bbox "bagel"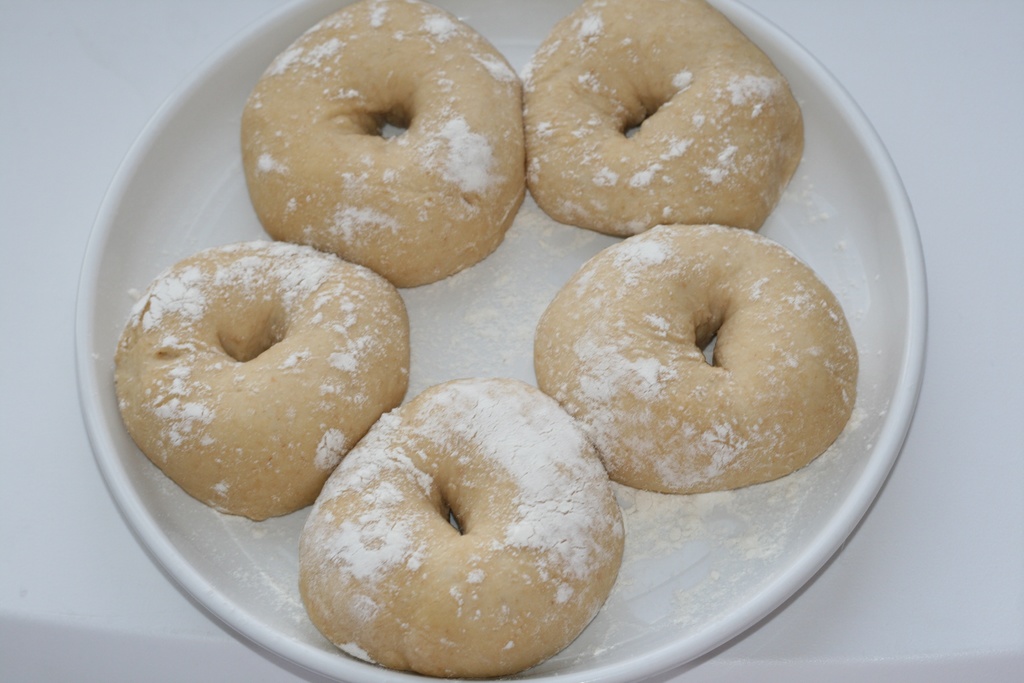
rect(237, 0, 528, 290)
